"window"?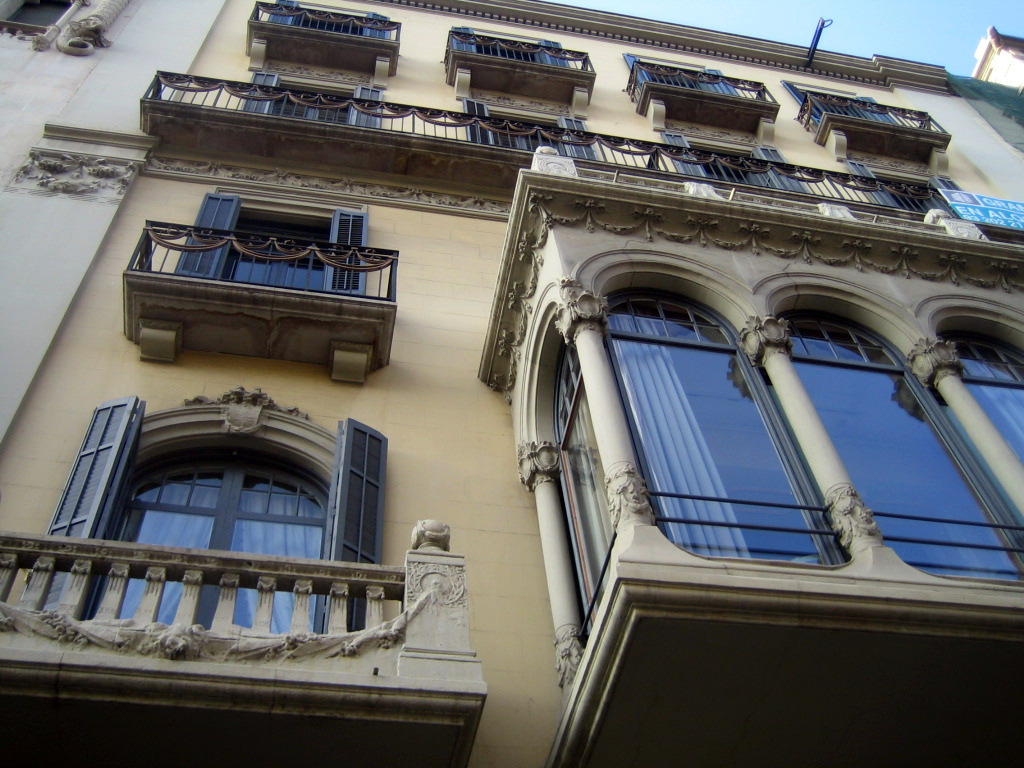
<bbox>670, 134, 812, 197</bbox>
